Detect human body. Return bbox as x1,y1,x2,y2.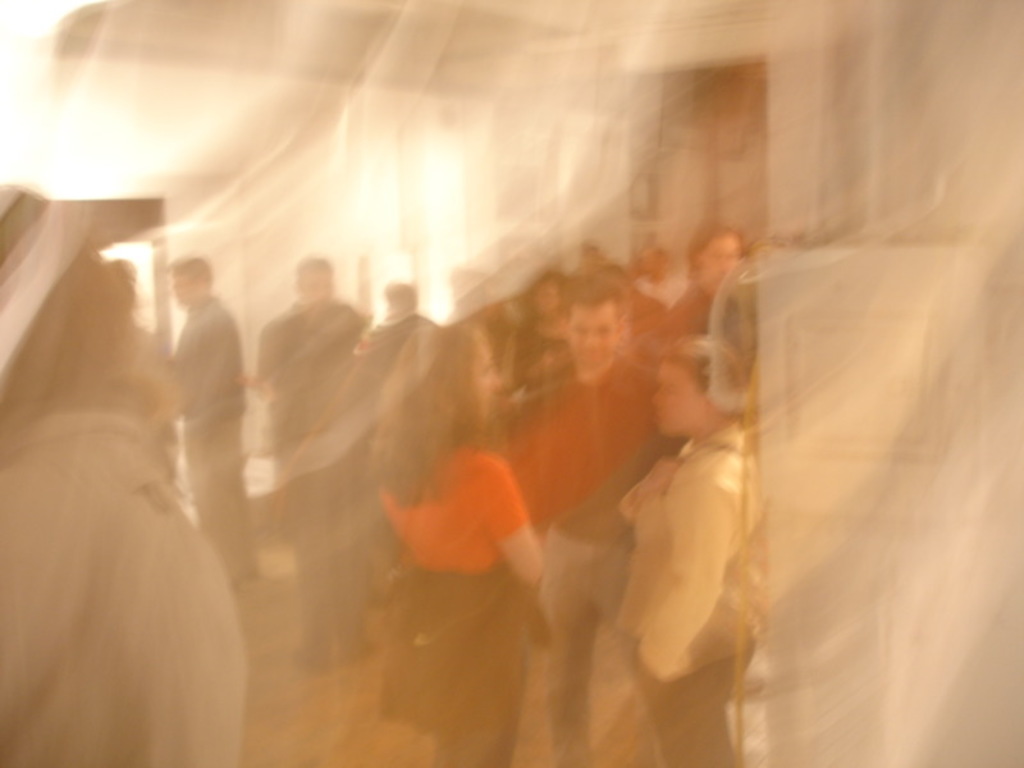
253,291,381,668.
